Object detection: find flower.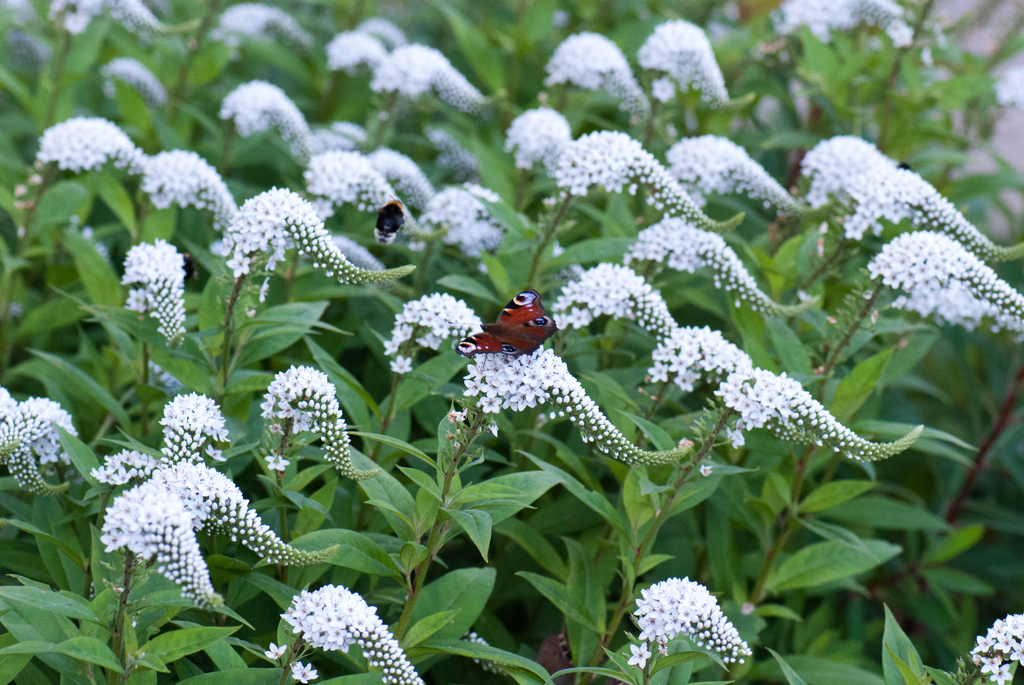
[645, 328, 749, 388].
